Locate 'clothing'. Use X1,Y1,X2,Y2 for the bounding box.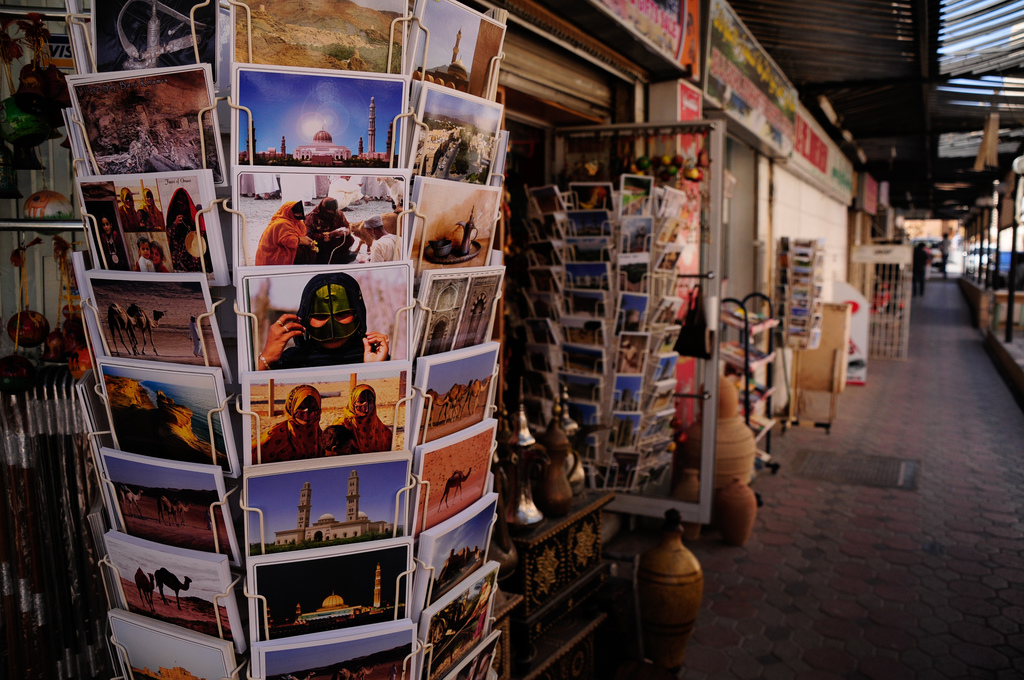
333,382,394,454.
